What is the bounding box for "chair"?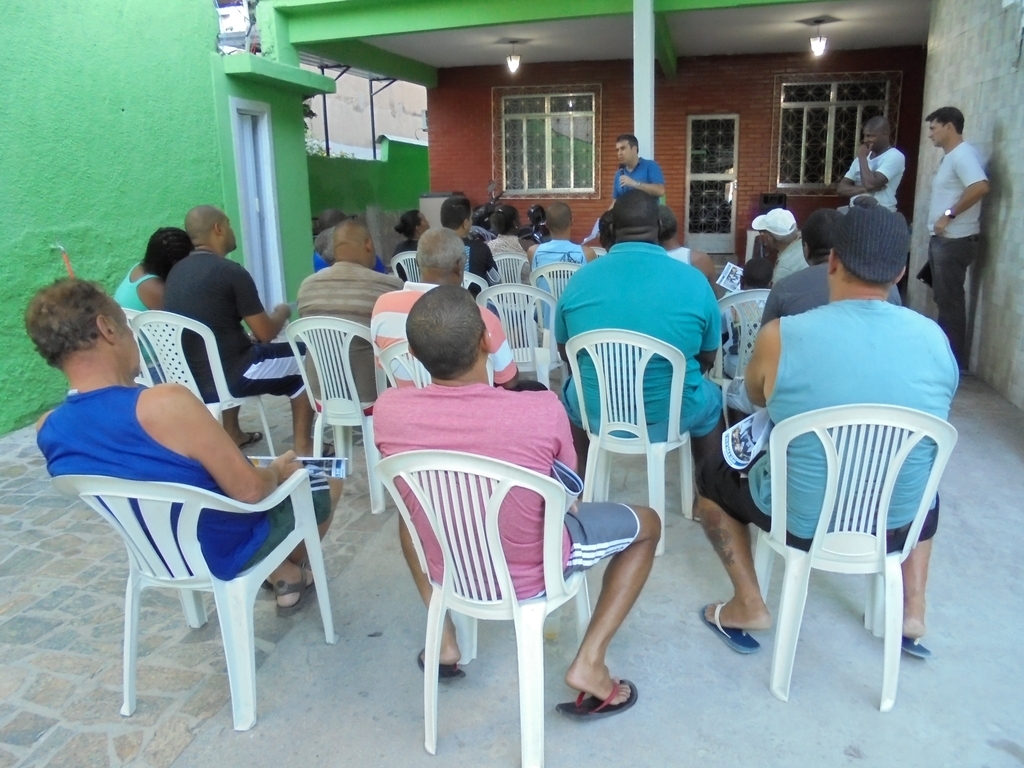
[704, 285, 778, 416].
